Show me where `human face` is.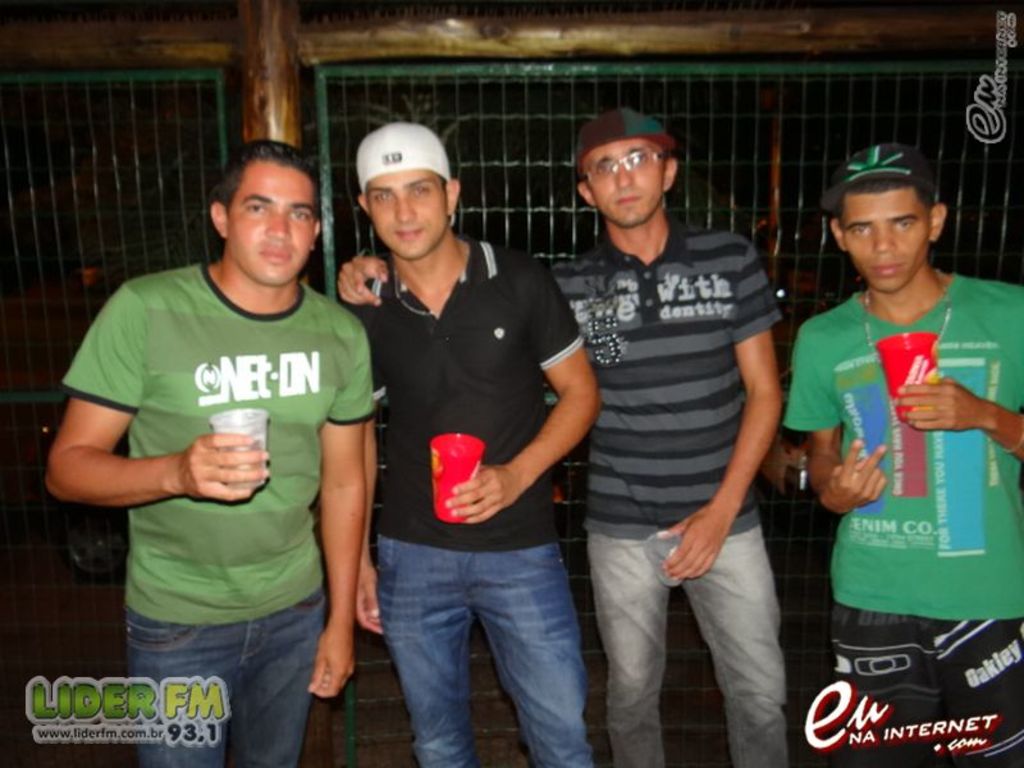
`human face` is at (left=372, top=169, right=447, bottom=262).
